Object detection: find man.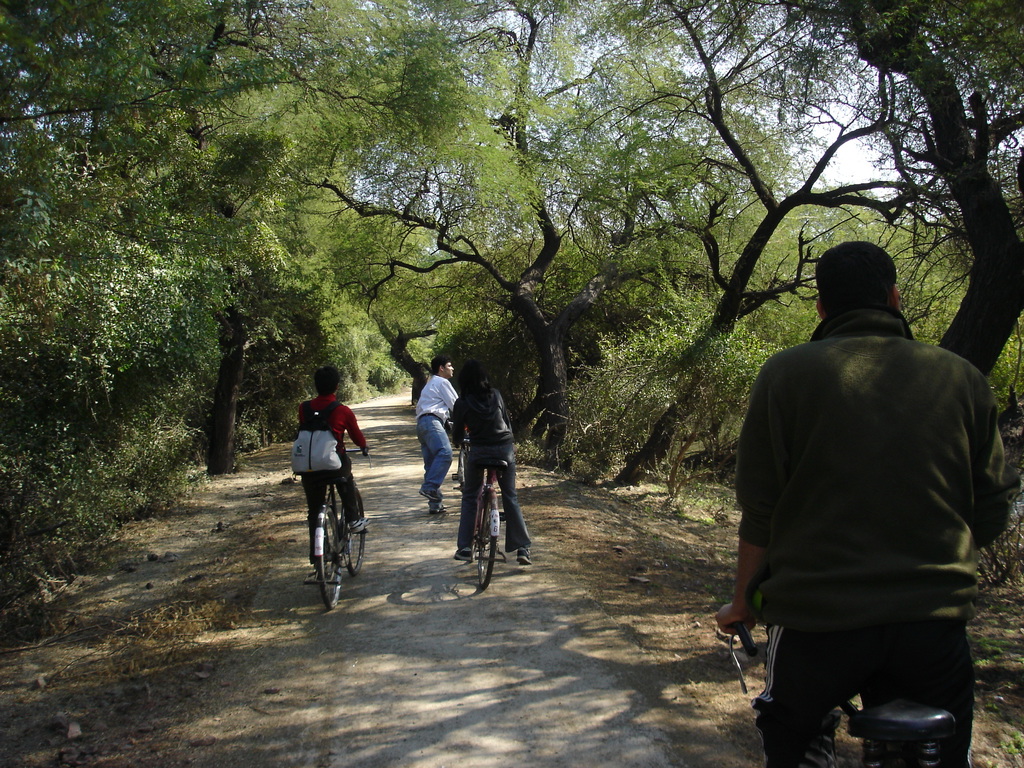
x1=709, y1=221, x2=1018, y2=751.
